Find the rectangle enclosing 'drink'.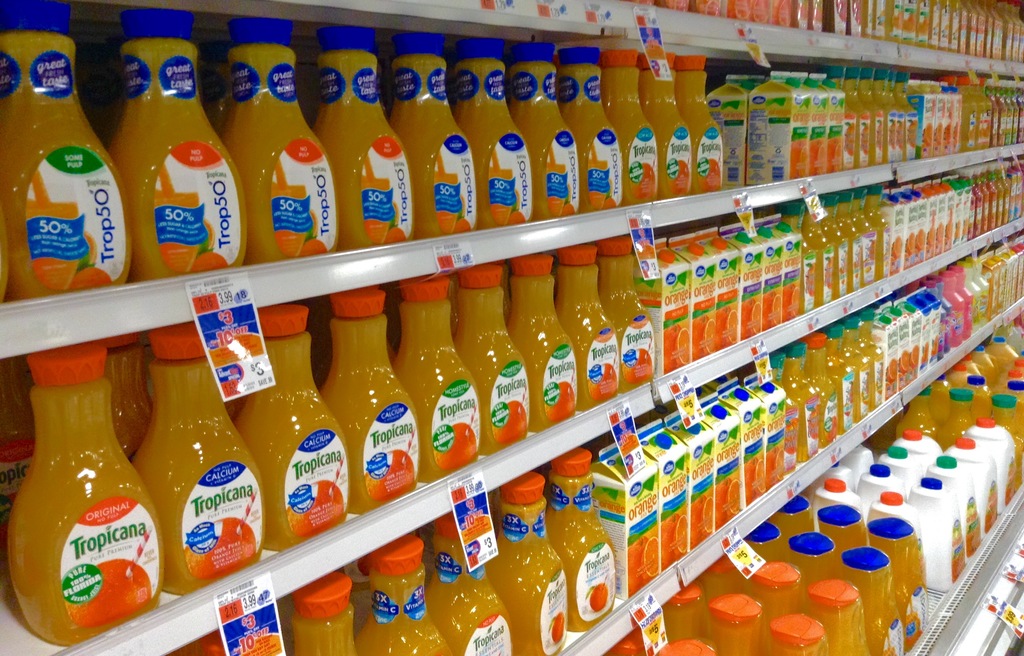
[left=872, top=182, right=888, bottom=281].
